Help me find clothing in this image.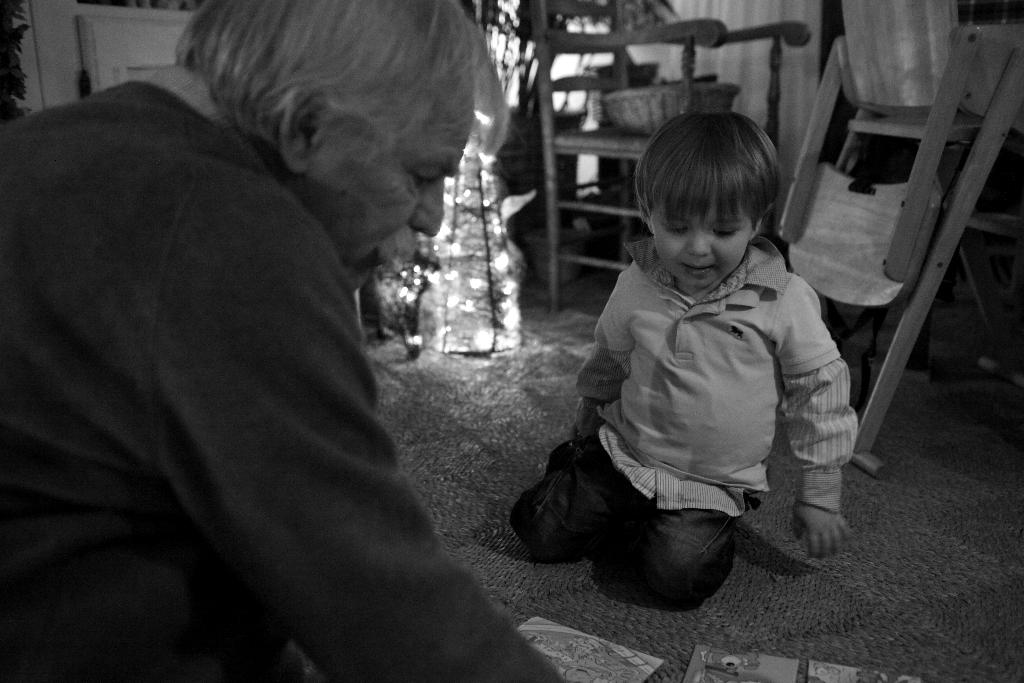
Found it: <bbox>0, 54, 570, 682</bbox>.
